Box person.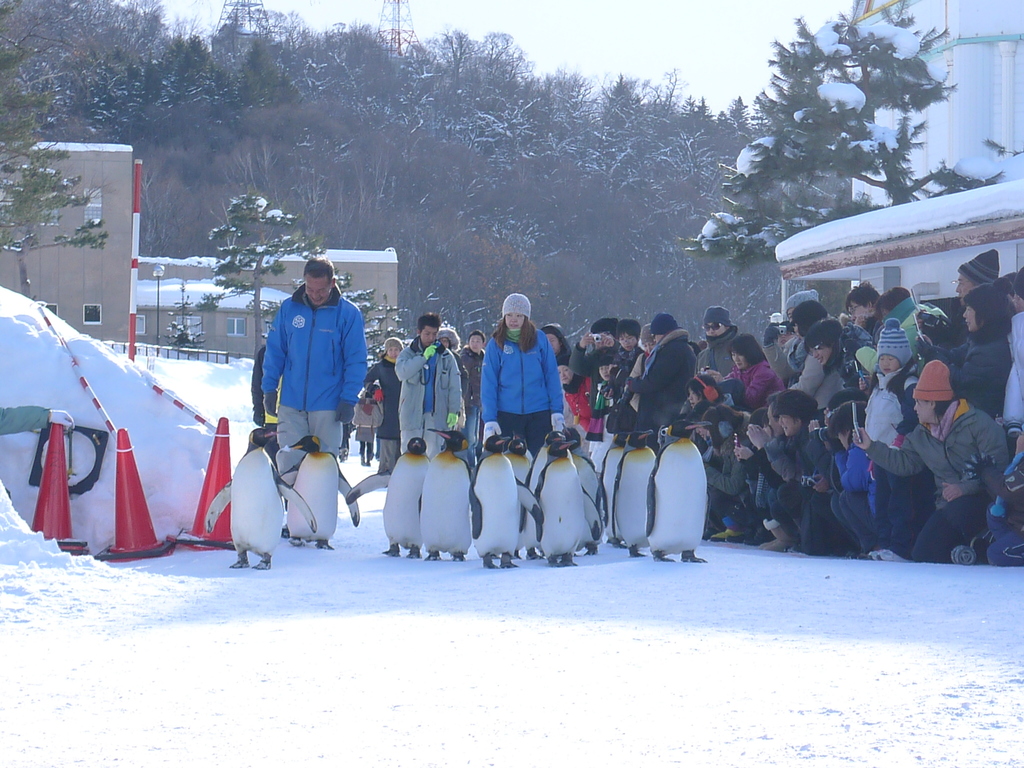
bbox=(801, 302, 880, 444).
